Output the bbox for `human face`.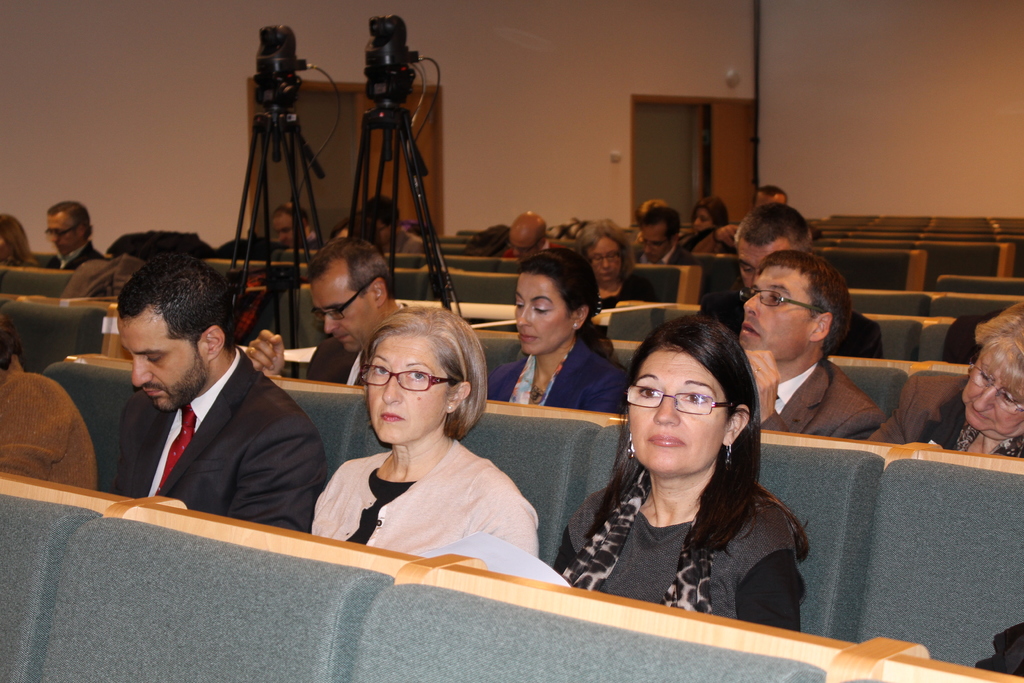
crop(506, 239, 536, 259).
